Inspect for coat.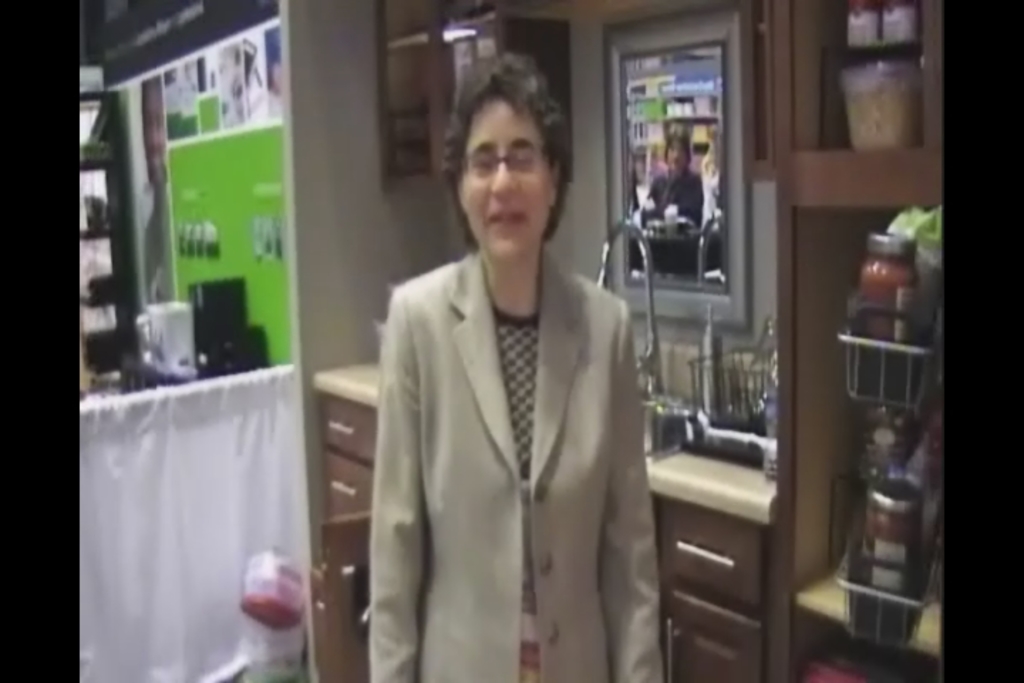
Inspection: BBox(640, 165, 701, 275).
